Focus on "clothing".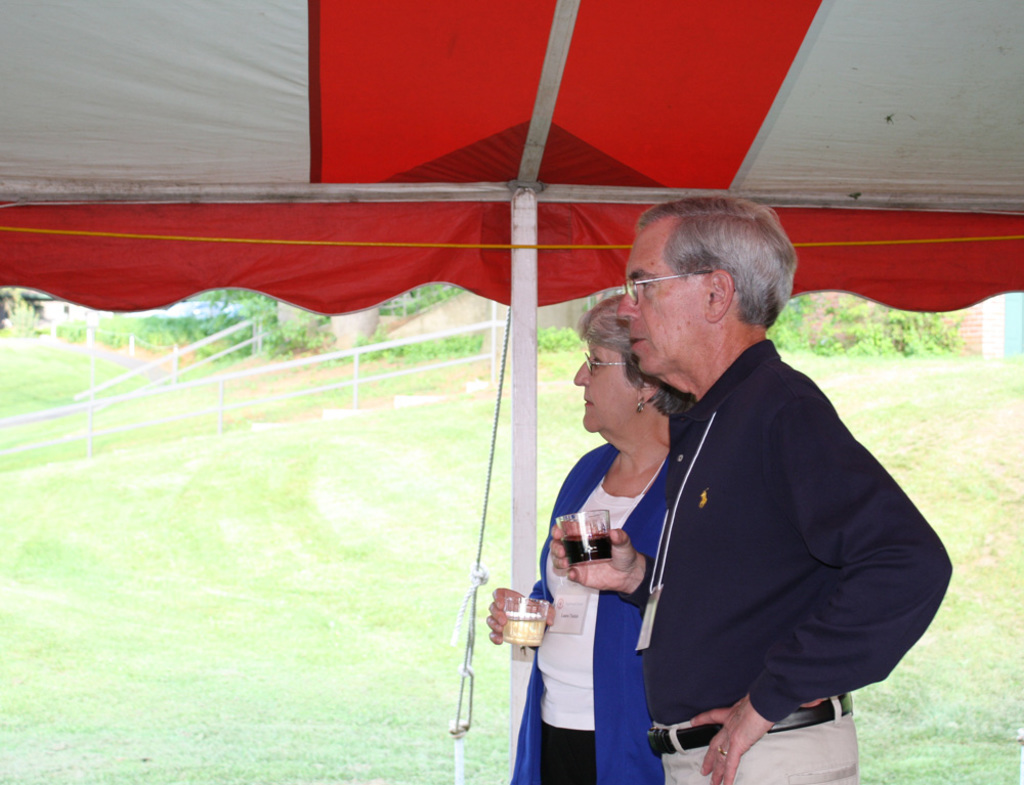
Focused at box=[565, 293, 936, 768].
